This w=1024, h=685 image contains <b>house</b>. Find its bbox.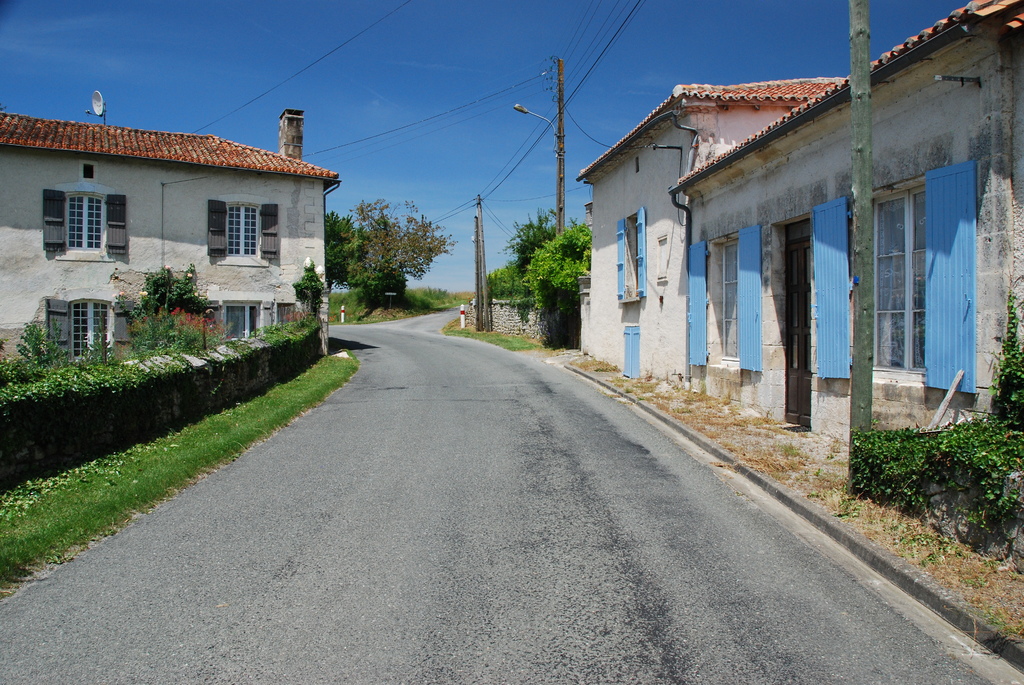
(left=6, top=88, right=346, bottom=363).
